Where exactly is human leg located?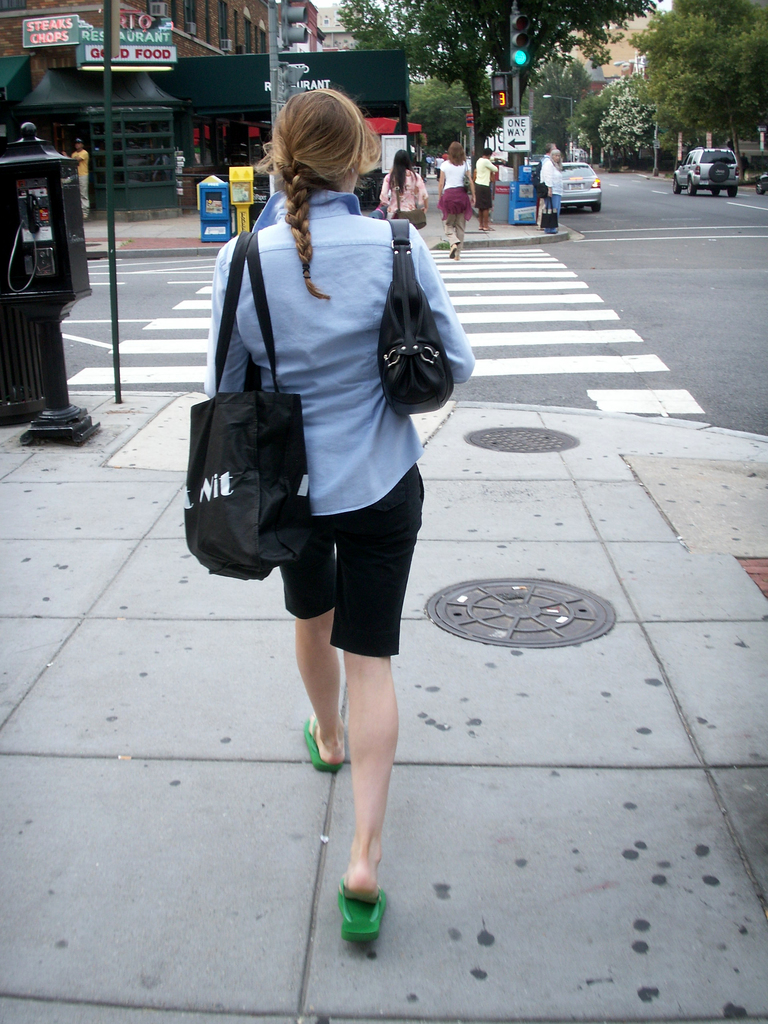
Its bounding box is box=[301, 462, 341, 774].
